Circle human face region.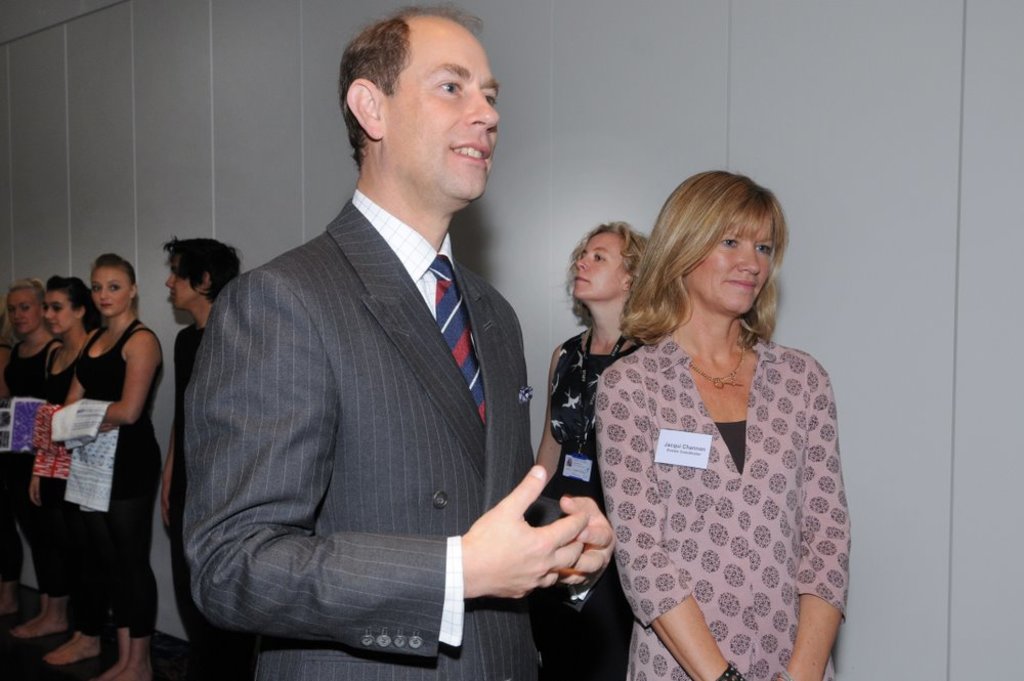
Region: bbox=(43, 293, 78, 336).
